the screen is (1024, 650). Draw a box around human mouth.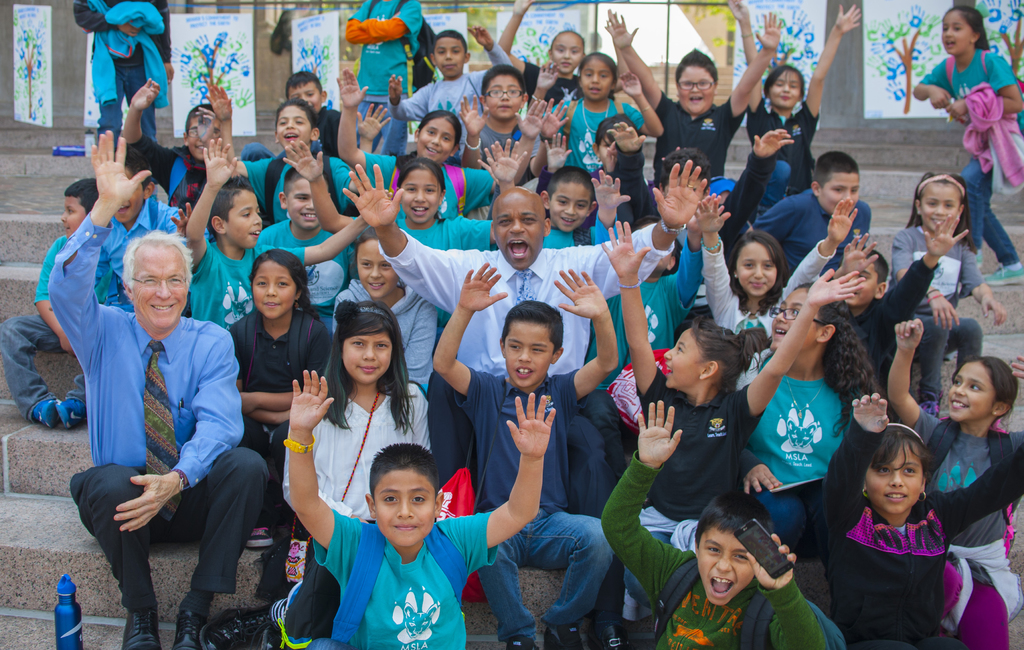
[777,95,792,102].
